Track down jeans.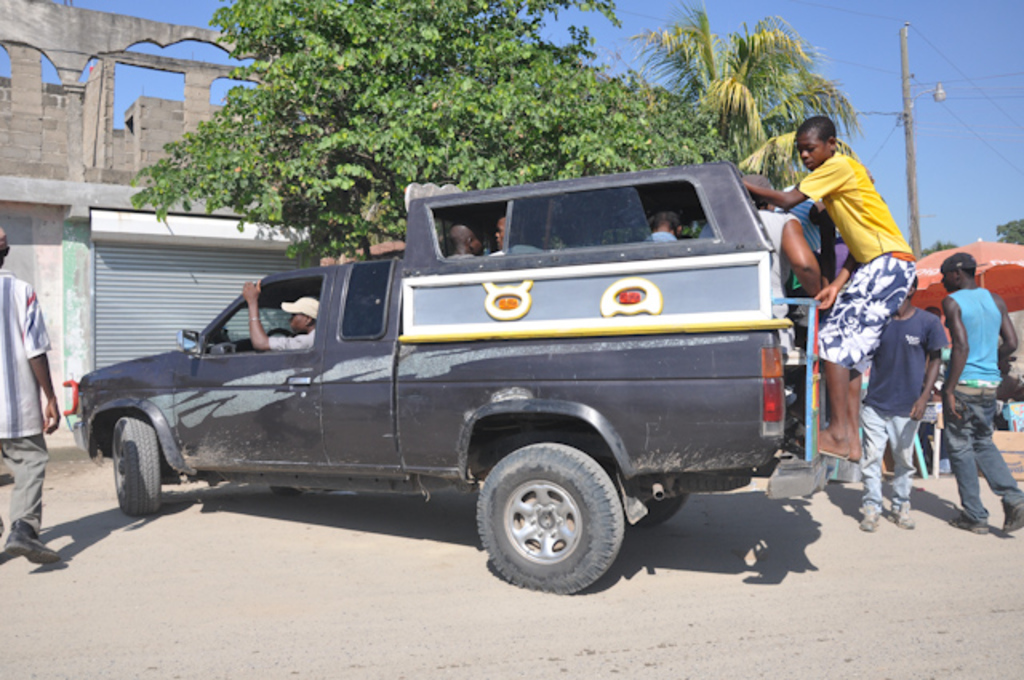
Tracked to BBox(853, 403, 923, 515).
